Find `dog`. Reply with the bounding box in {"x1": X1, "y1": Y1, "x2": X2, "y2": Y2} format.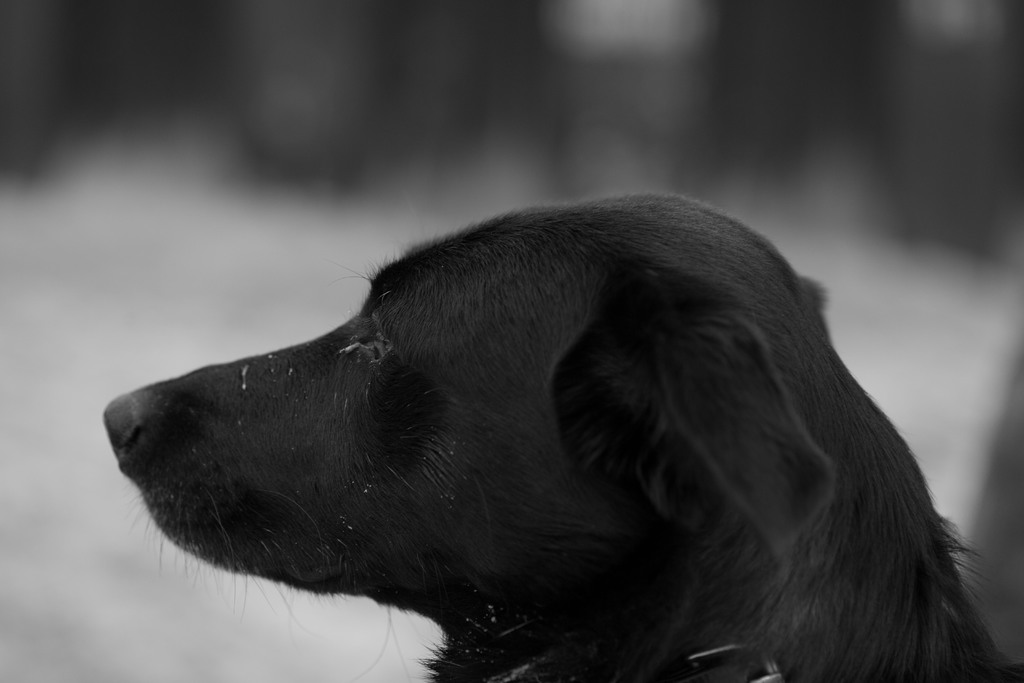
{"x1": 102, "y1": 194, "x2": 1023, "y2": 682}.
